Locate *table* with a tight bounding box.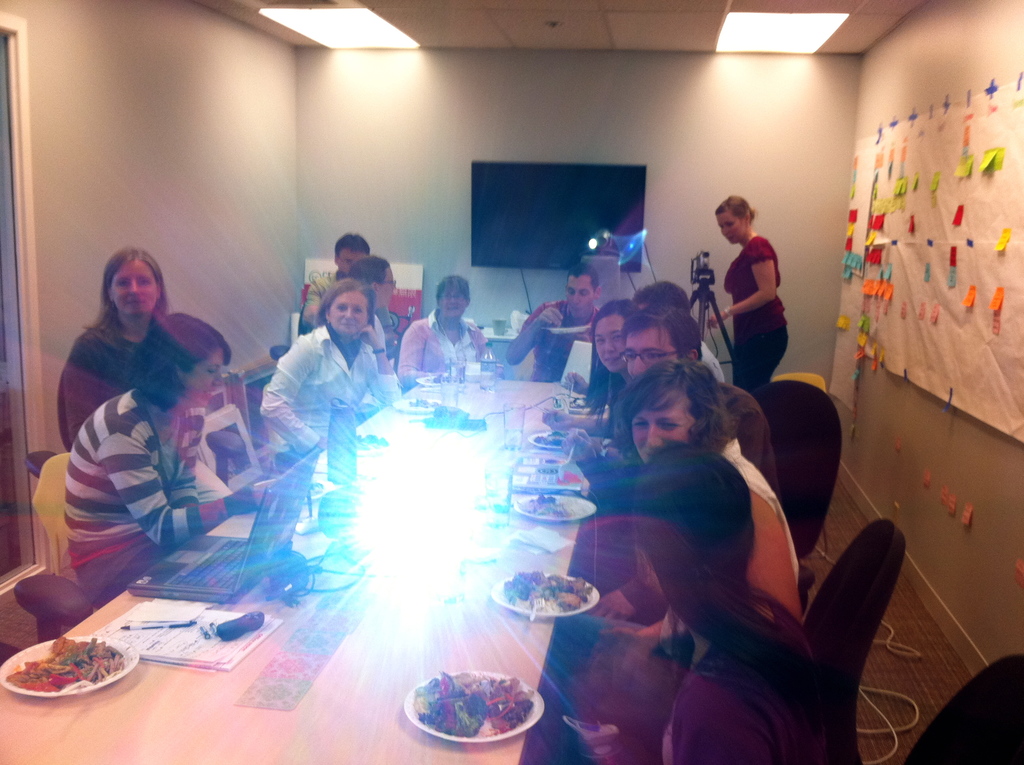
[0,366,607,764].
